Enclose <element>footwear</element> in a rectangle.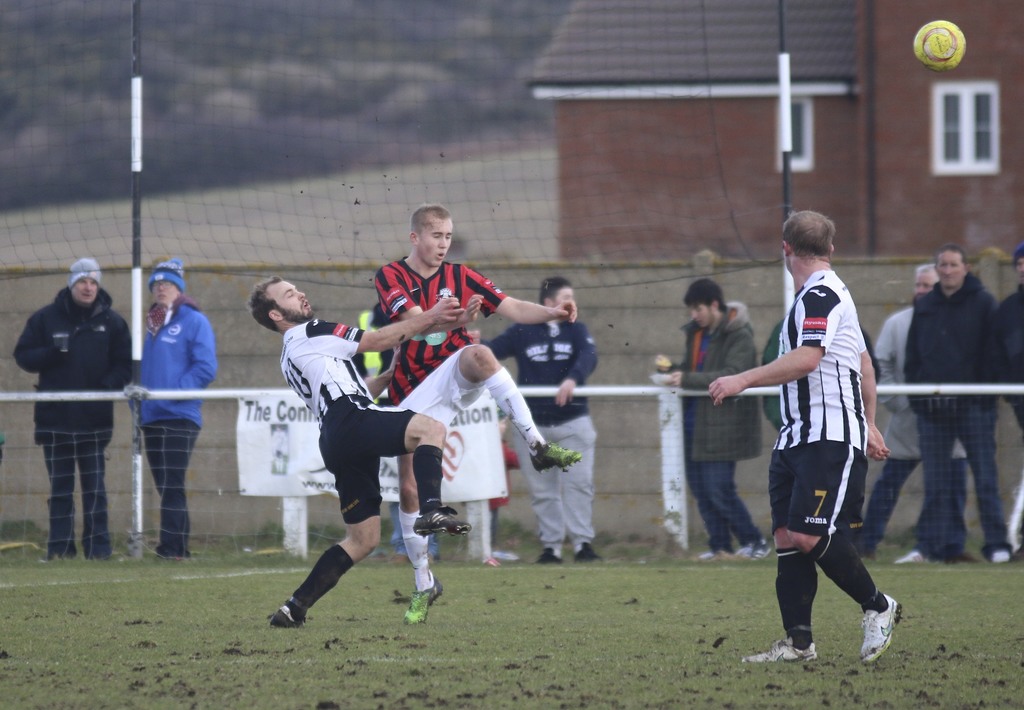
bbox=[700, 552, 731, 560].
